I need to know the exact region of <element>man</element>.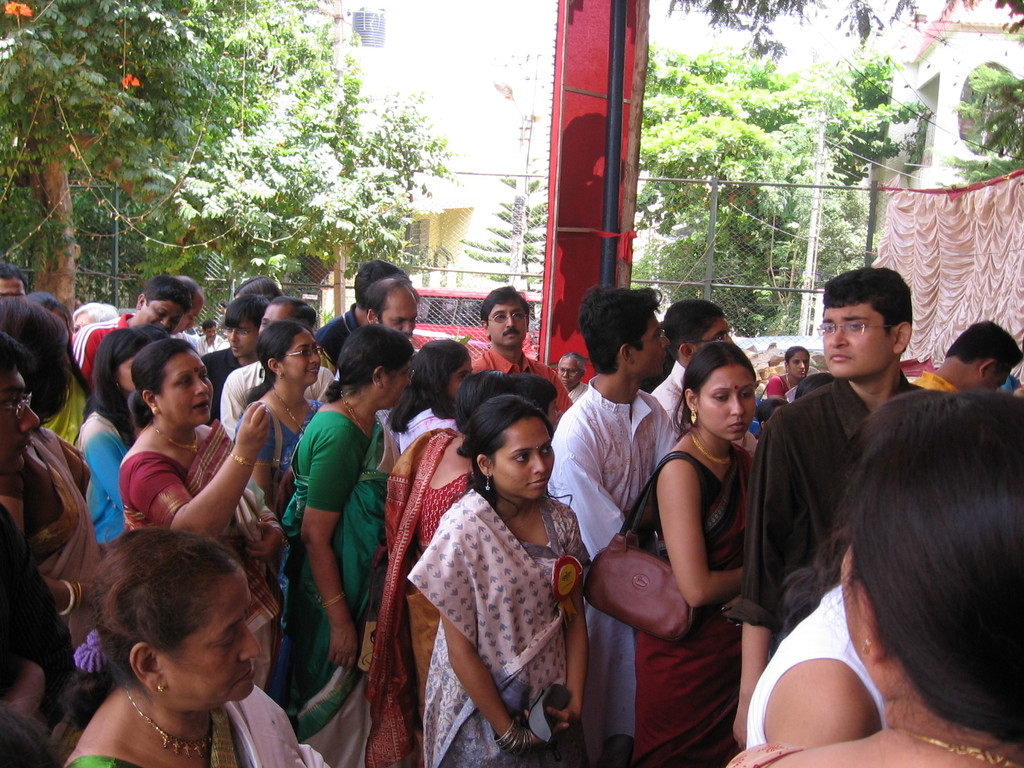
Region: x1=720 y1=262 x2=928 y2=751.
